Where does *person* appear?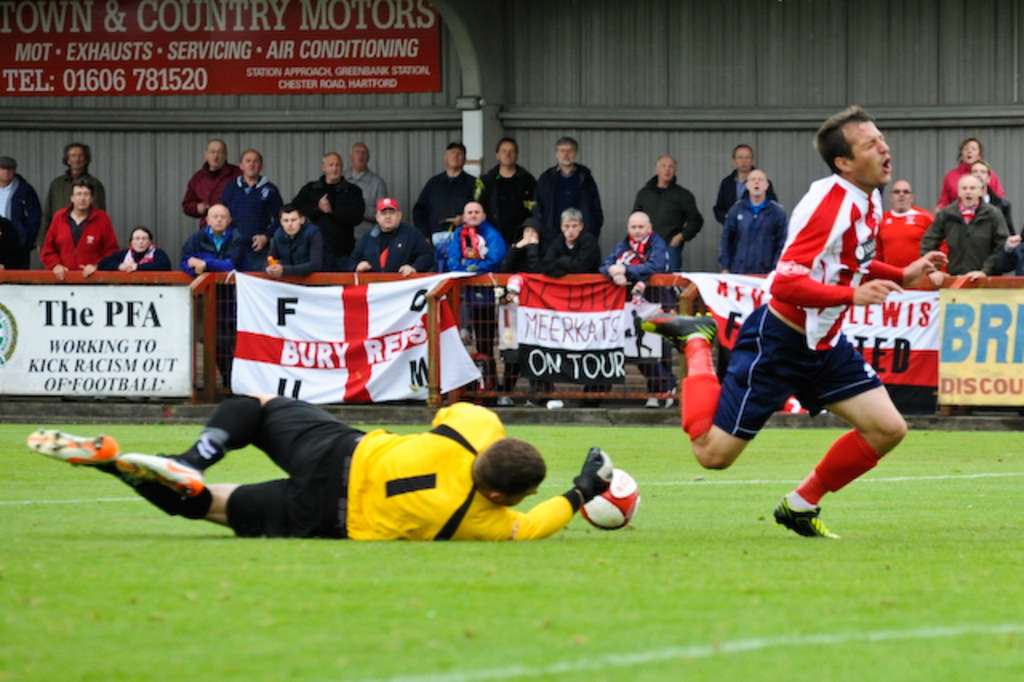
Appears at (left=629, top=157, right=704, bottom=272).
